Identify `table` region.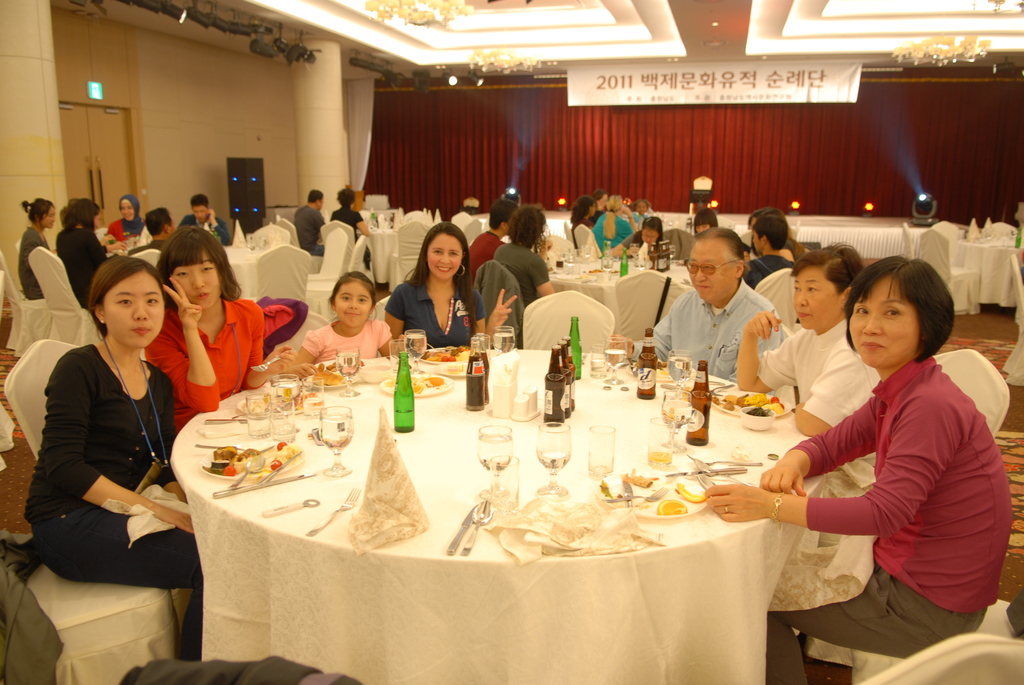
Region: x1=552, y1=246, x2=692, y2=351.
